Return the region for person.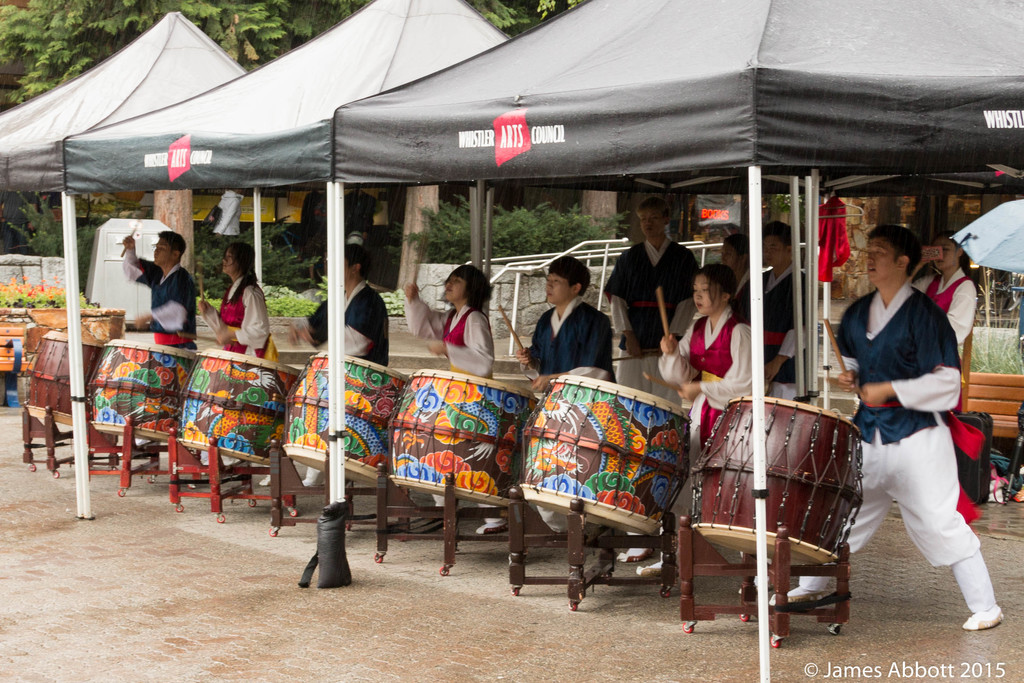
x1=717, y1=233, x2=757, y2=329.
